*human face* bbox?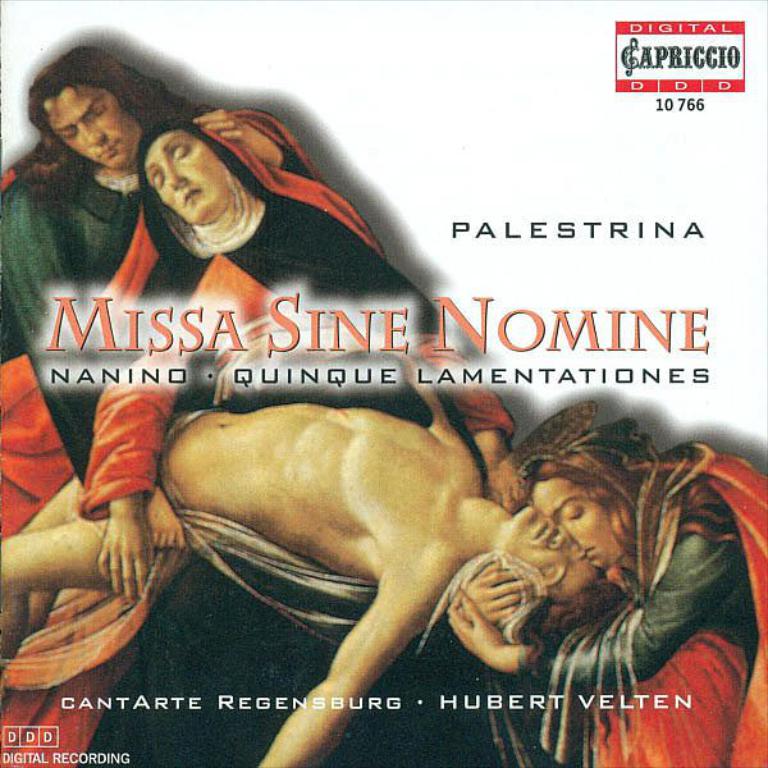
<region>138, 131, 234, 230</region>
